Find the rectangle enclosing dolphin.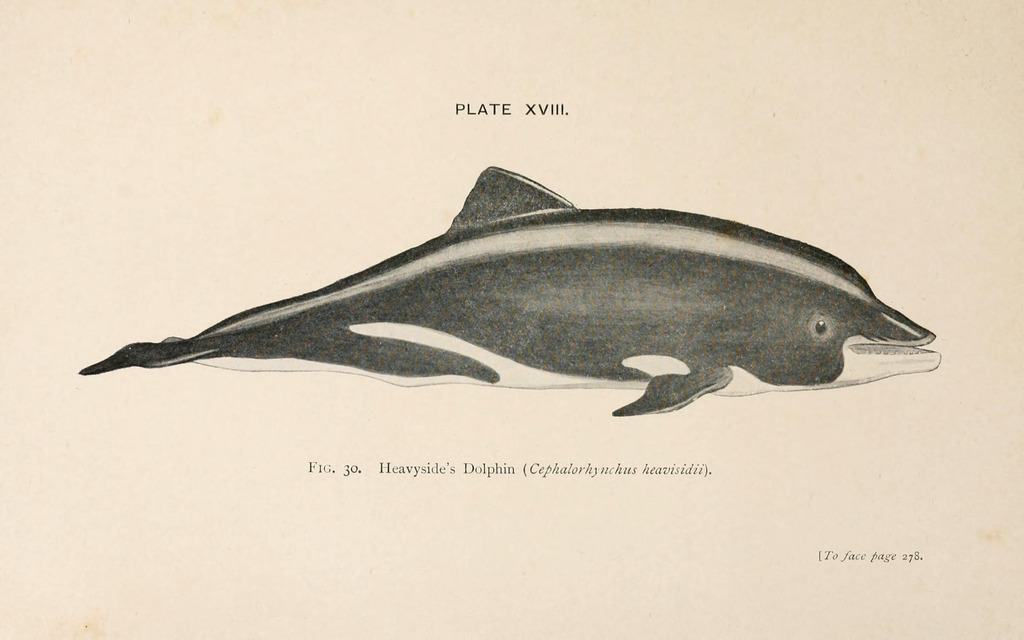
(81,164,946,420).
